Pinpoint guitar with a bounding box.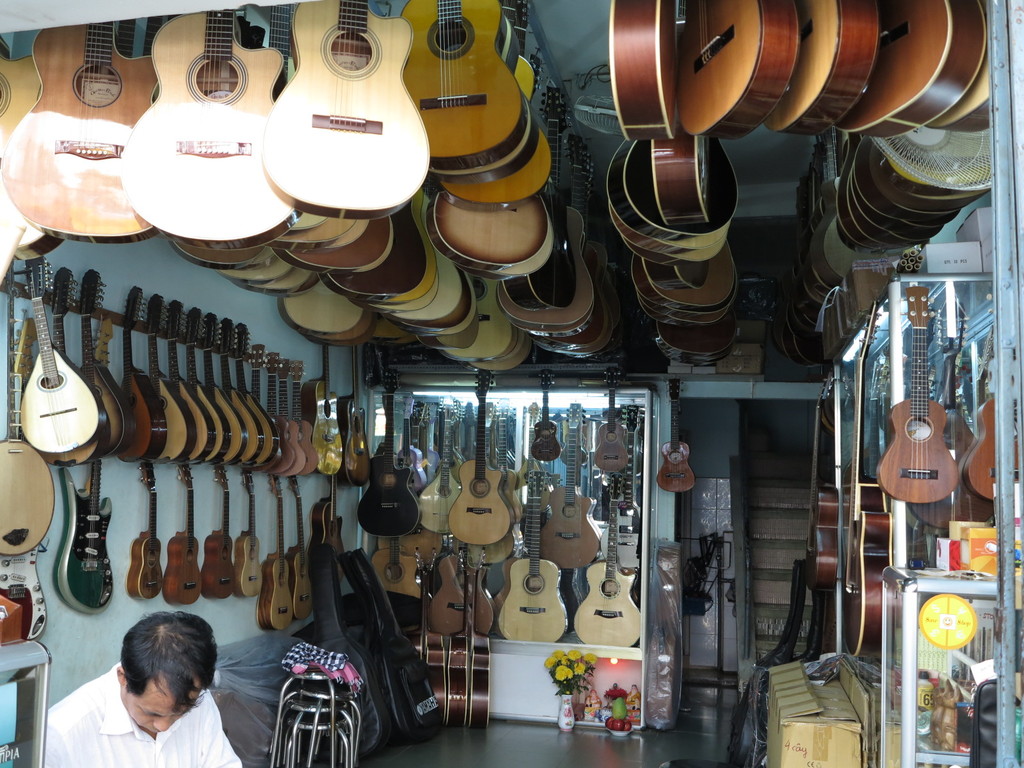
locate(169, 474, 204, 607).
